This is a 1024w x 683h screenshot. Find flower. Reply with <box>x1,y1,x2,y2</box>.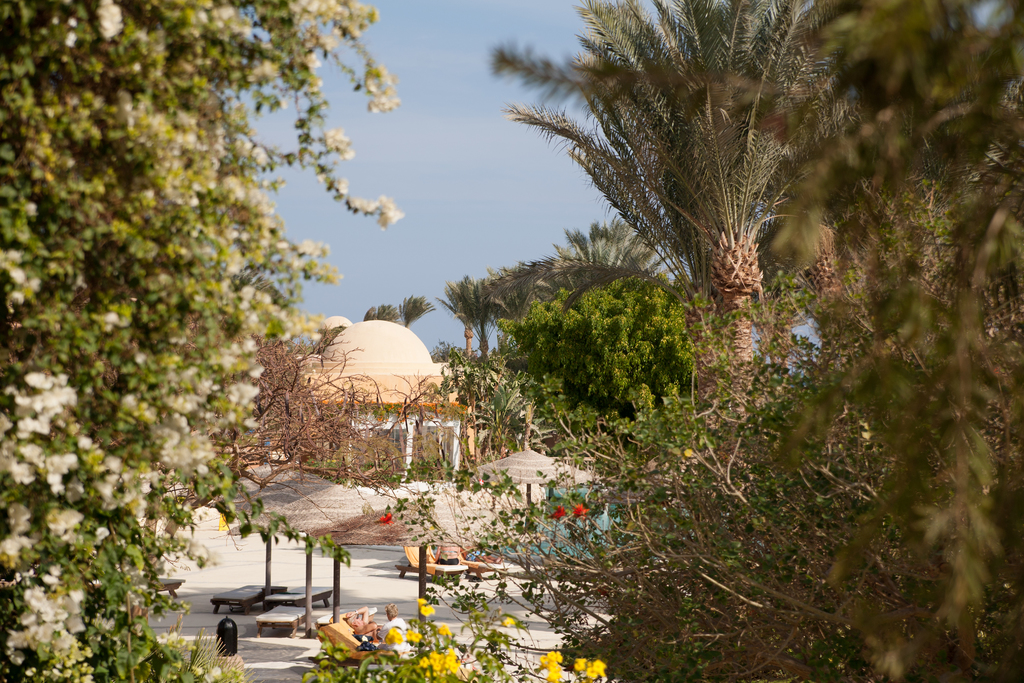
<box>551,505,566,521</box>.
